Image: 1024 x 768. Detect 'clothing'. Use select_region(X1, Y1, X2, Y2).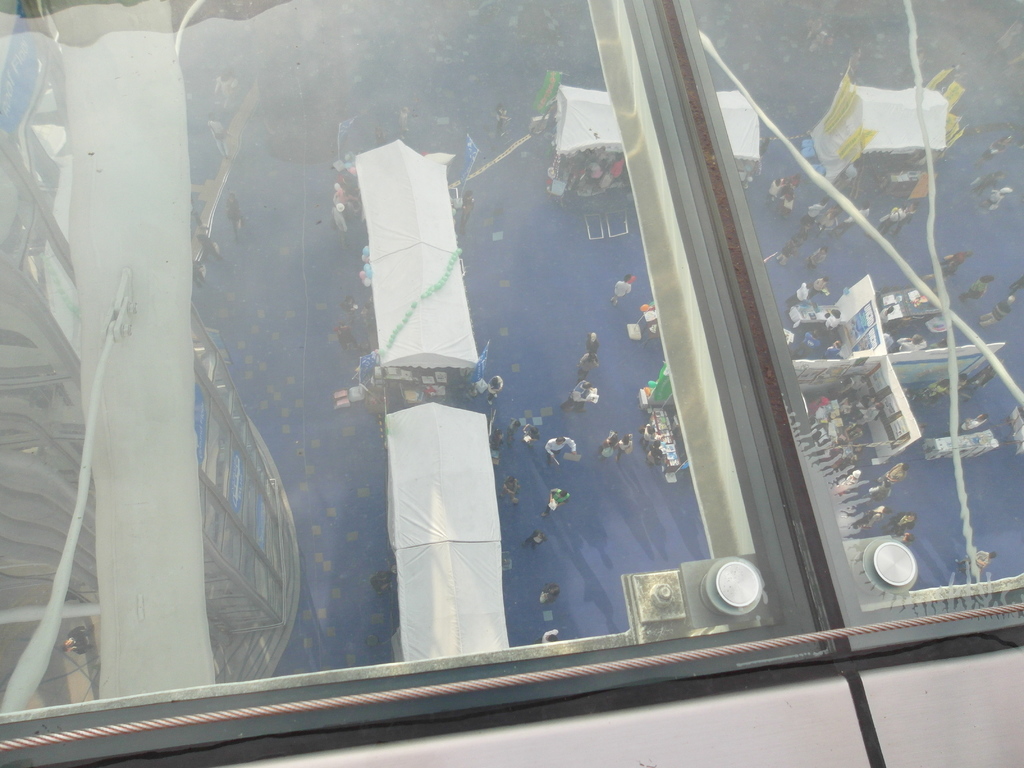
select_region(639, 424, 653, 446).
